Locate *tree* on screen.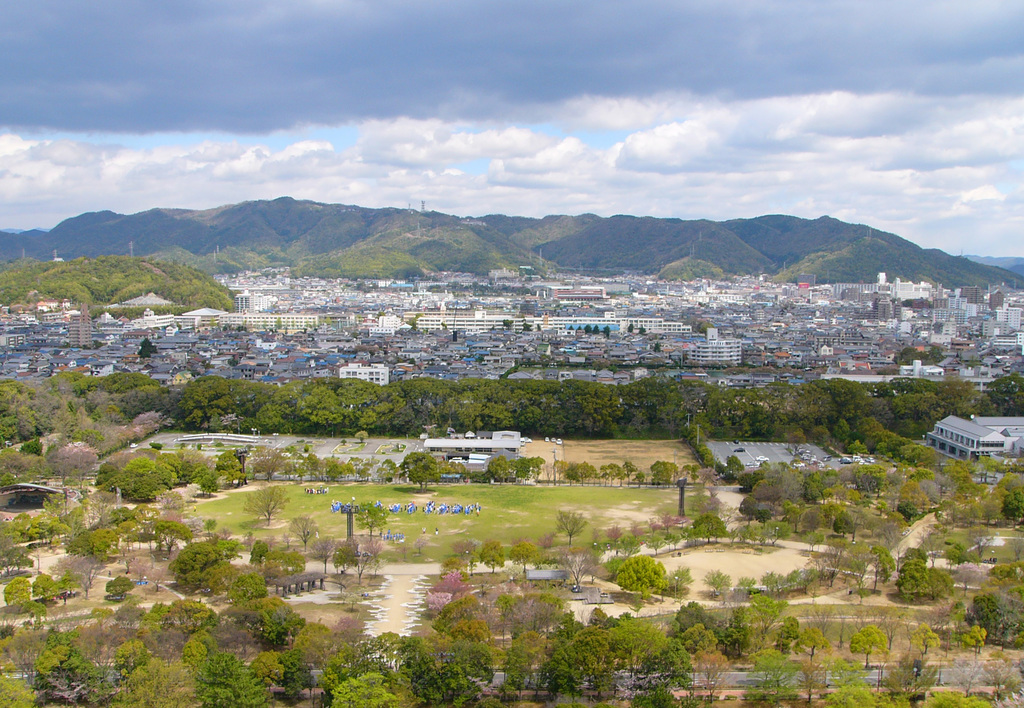
On screen at Rect(3, 575, 44, 616).
